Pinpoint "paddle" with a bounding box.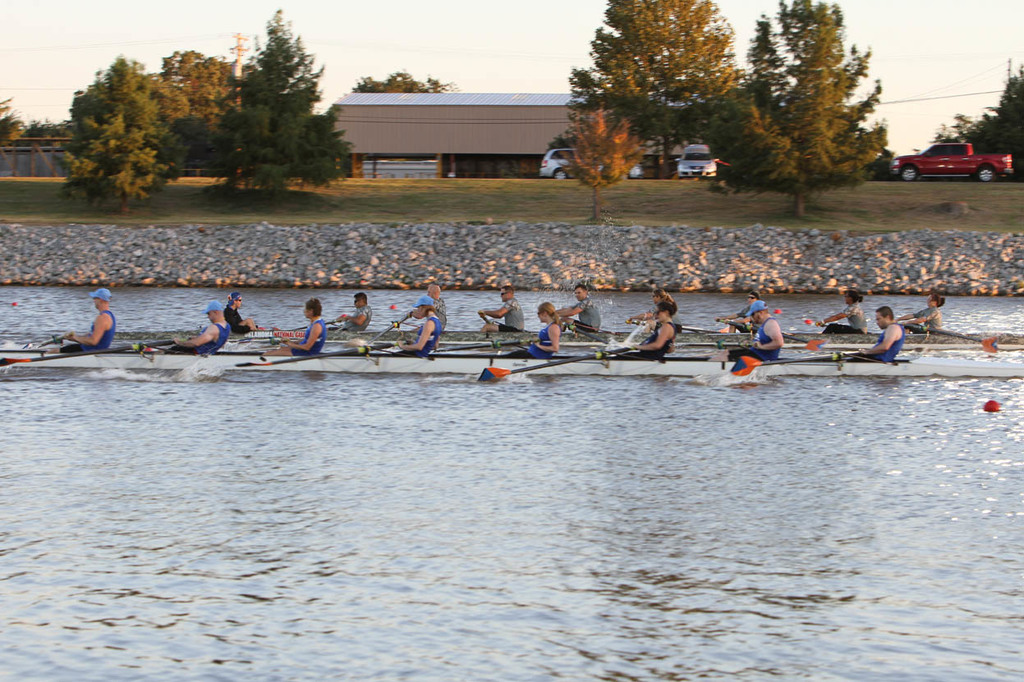
[x1=480, y1=314, x2=489, y2=325].
